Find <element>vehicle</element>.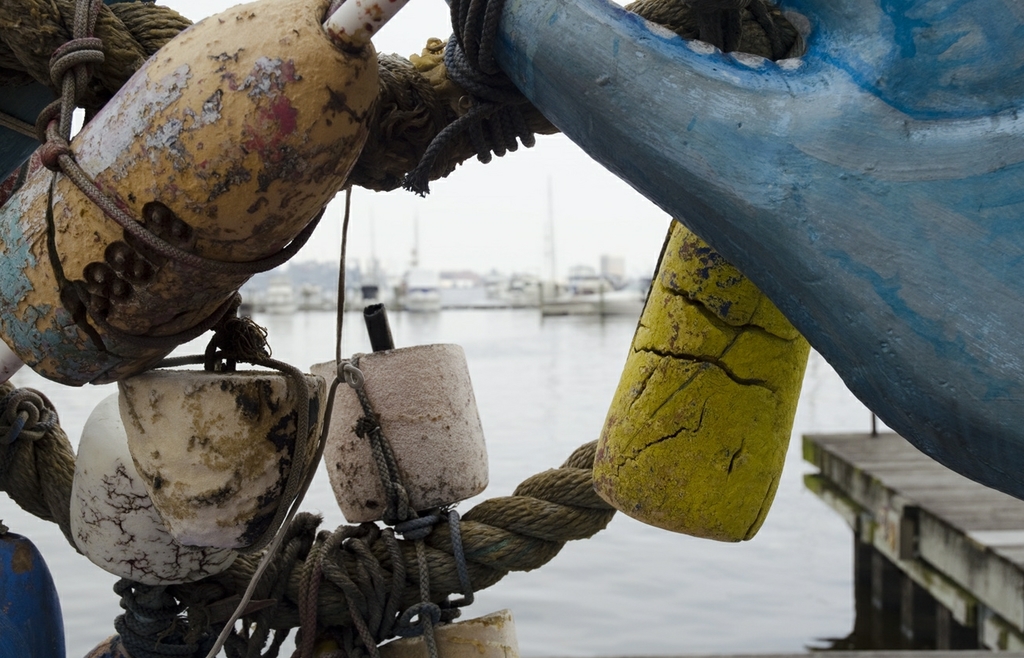
l=263, t=283, r=295, b=317.
